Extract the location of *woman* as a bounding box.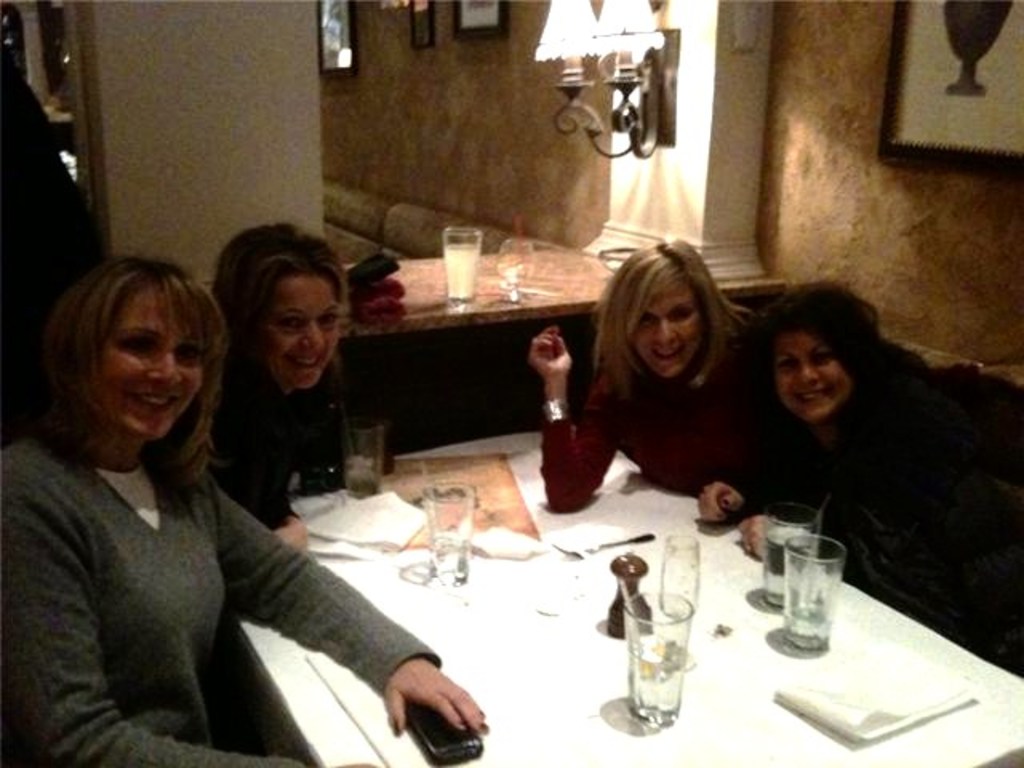
706 275 995 634.
